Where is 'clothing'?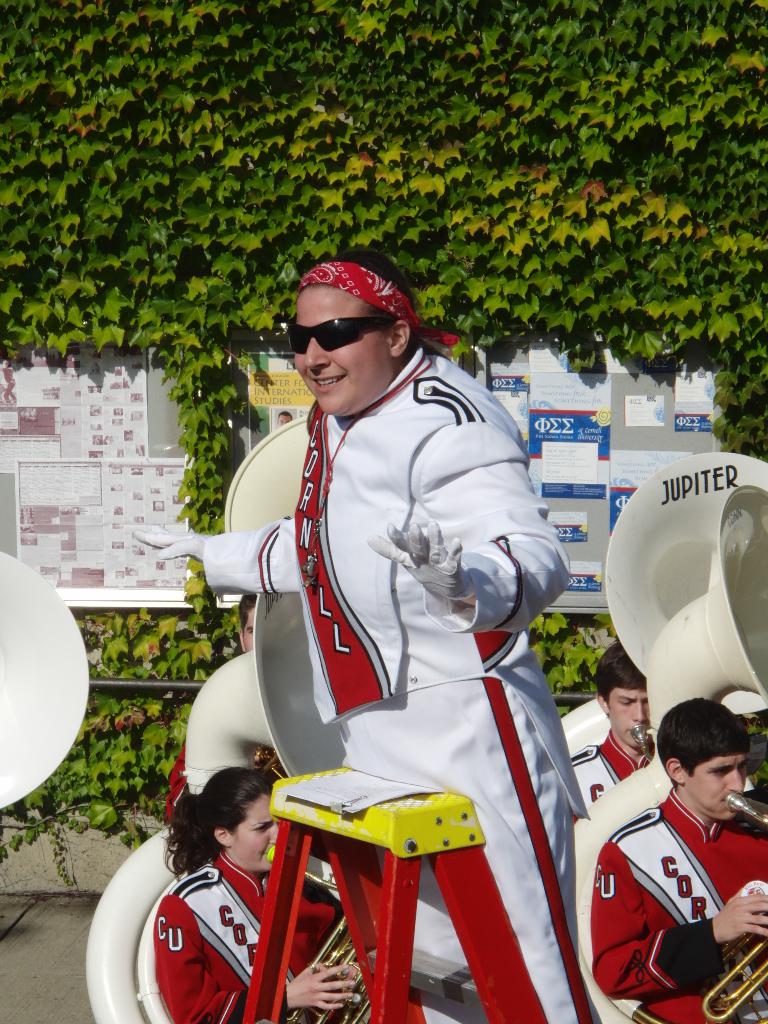
locate(243, 374, 588, 957).
